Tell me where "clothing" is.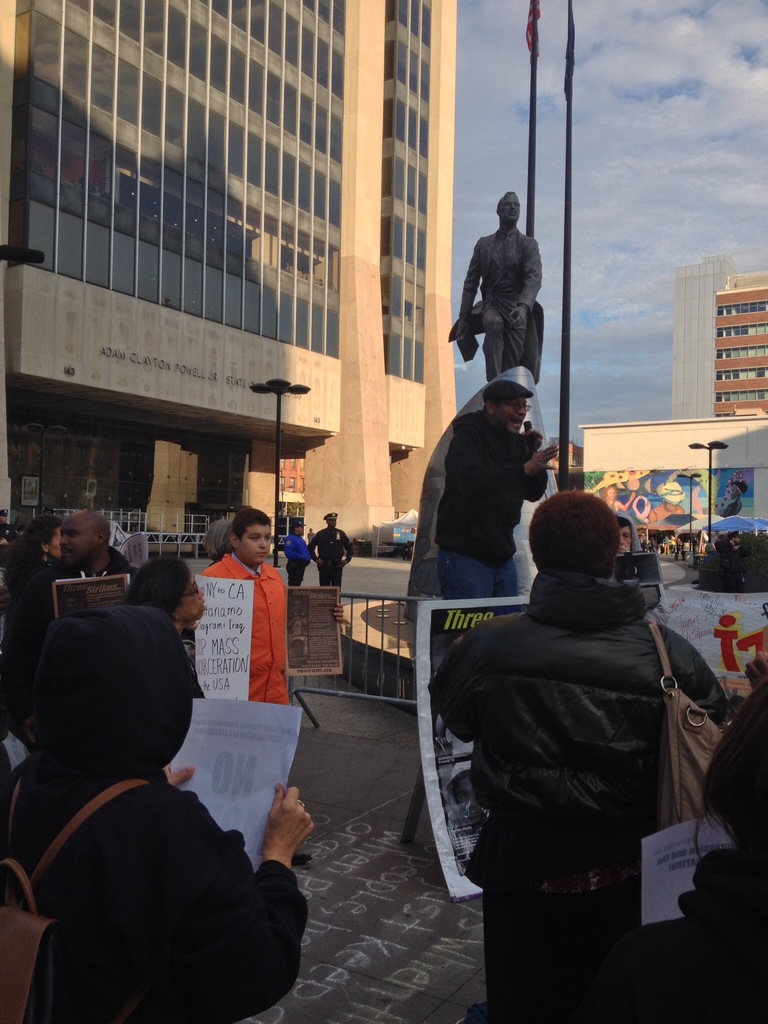
"clothing" is at box(311, 533, 355, 598).
